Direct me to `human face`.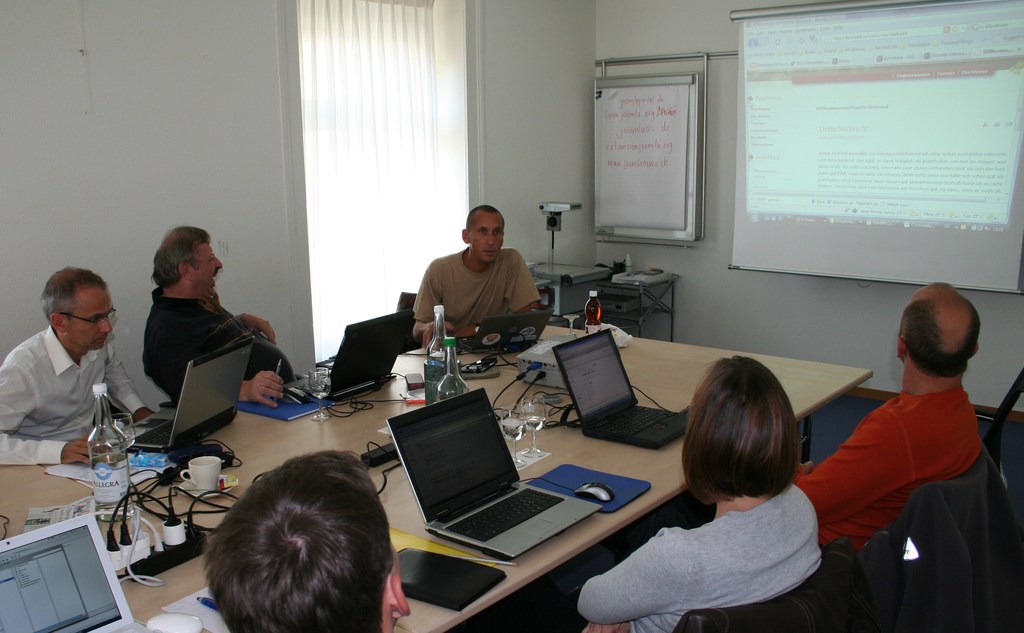
Direction: bbox=[191, 245, 219, 292].
